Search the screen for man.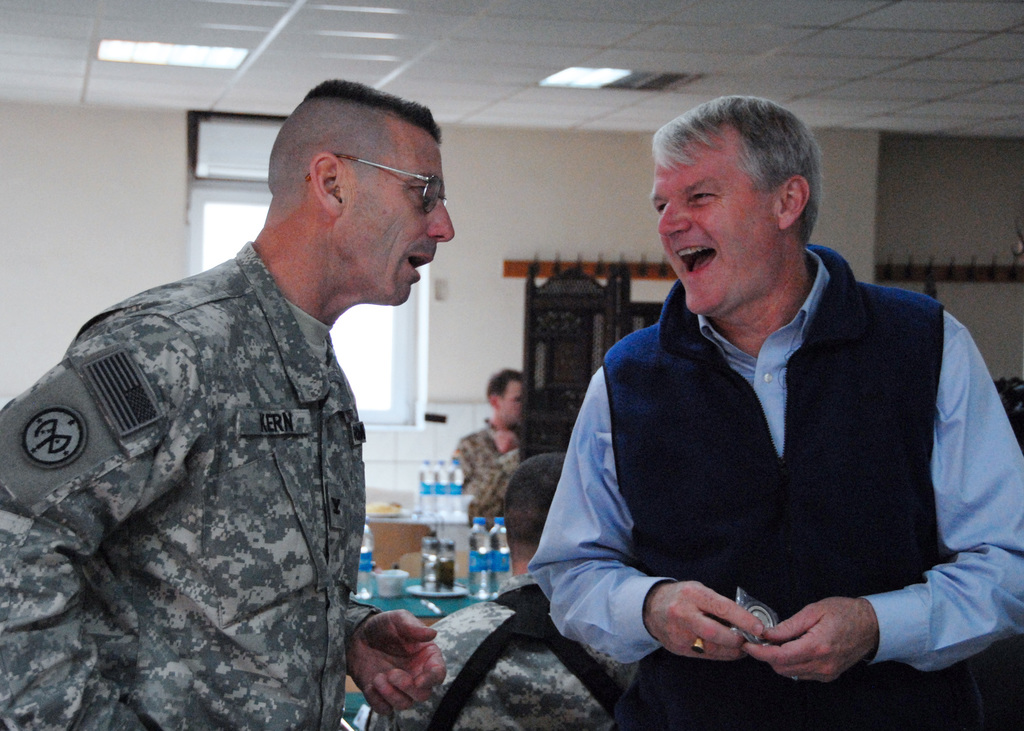
Found at x1=464 y1=102 x2=1023 y2=708.
